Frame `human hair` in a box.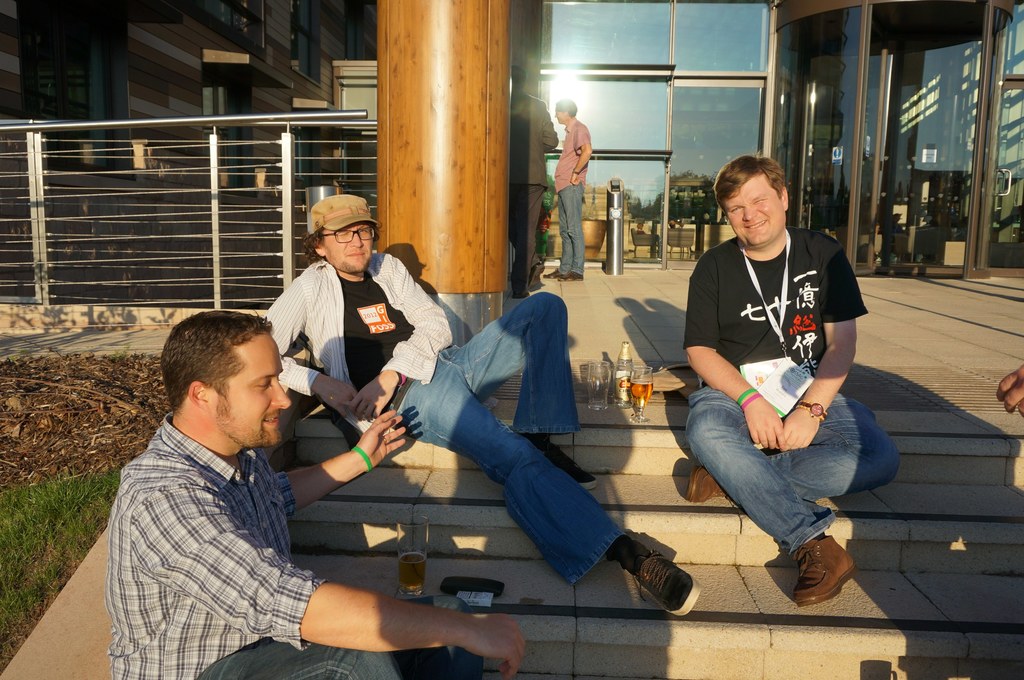
303 217 383 266.
